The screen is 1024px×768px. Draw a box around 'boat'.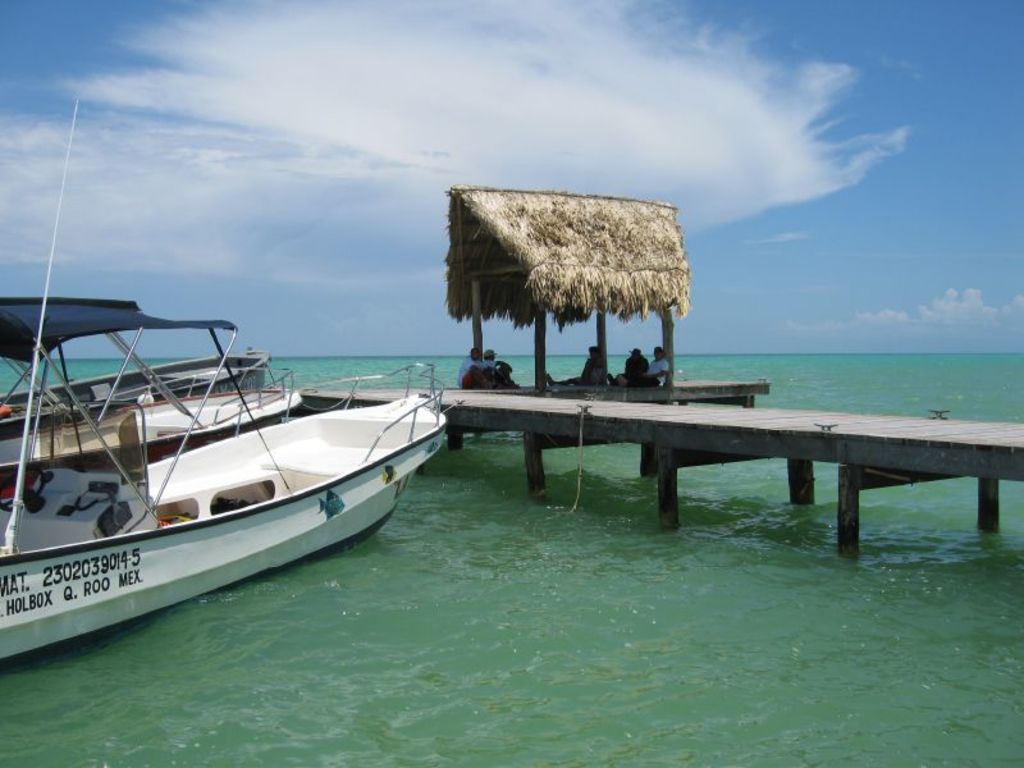
select_region(0, 362, 302, 502).
